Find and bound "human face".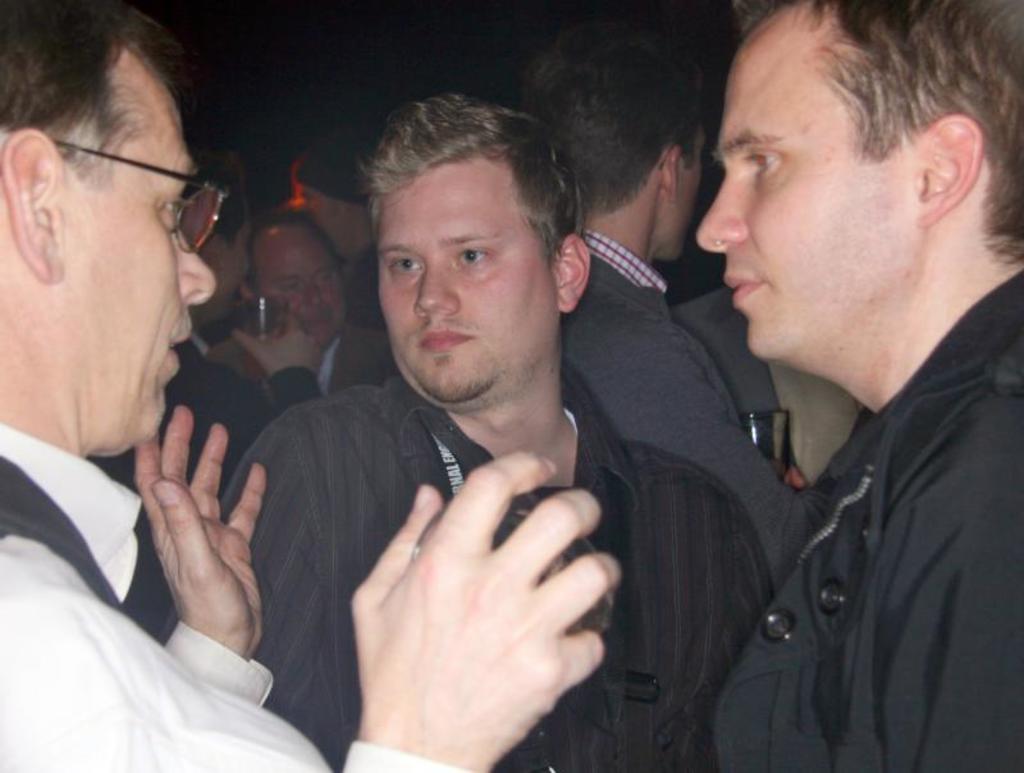
Bound: x1=68 y1=87 x2=210 y2=429.
